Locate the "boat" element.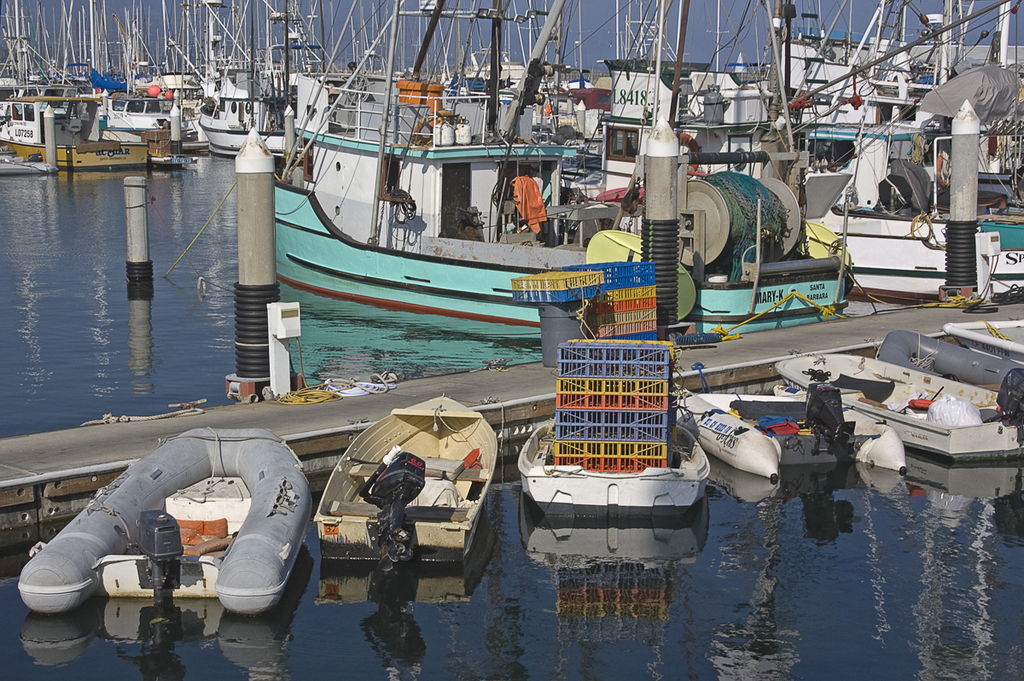
Element bbox: {"x1": 17, "y1": 425, "x2": 311, "y2": 607}.
